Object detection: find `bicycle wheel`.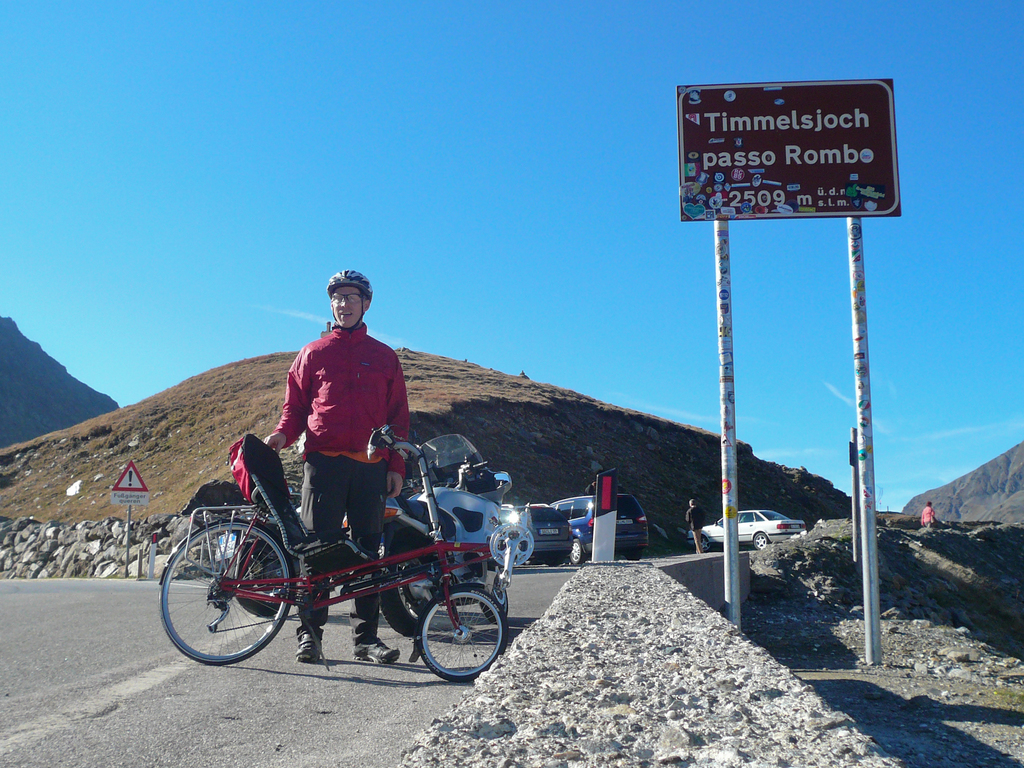
<box>172,530,288,671</box>.
